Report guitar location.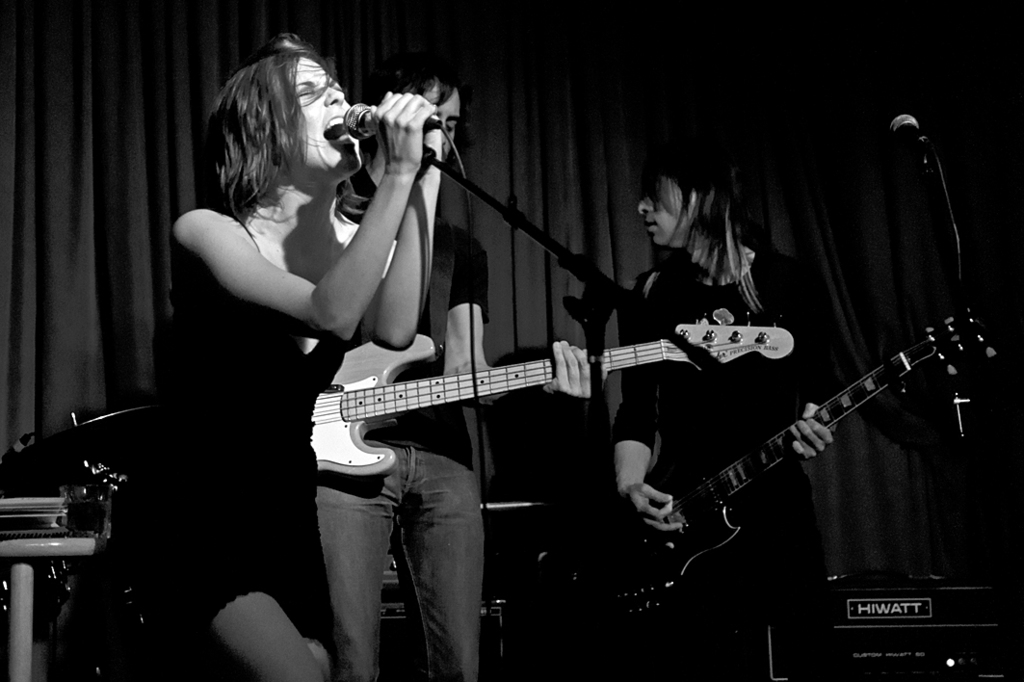
Report: (x1=605, y1=235, x2=996, y2=617).
